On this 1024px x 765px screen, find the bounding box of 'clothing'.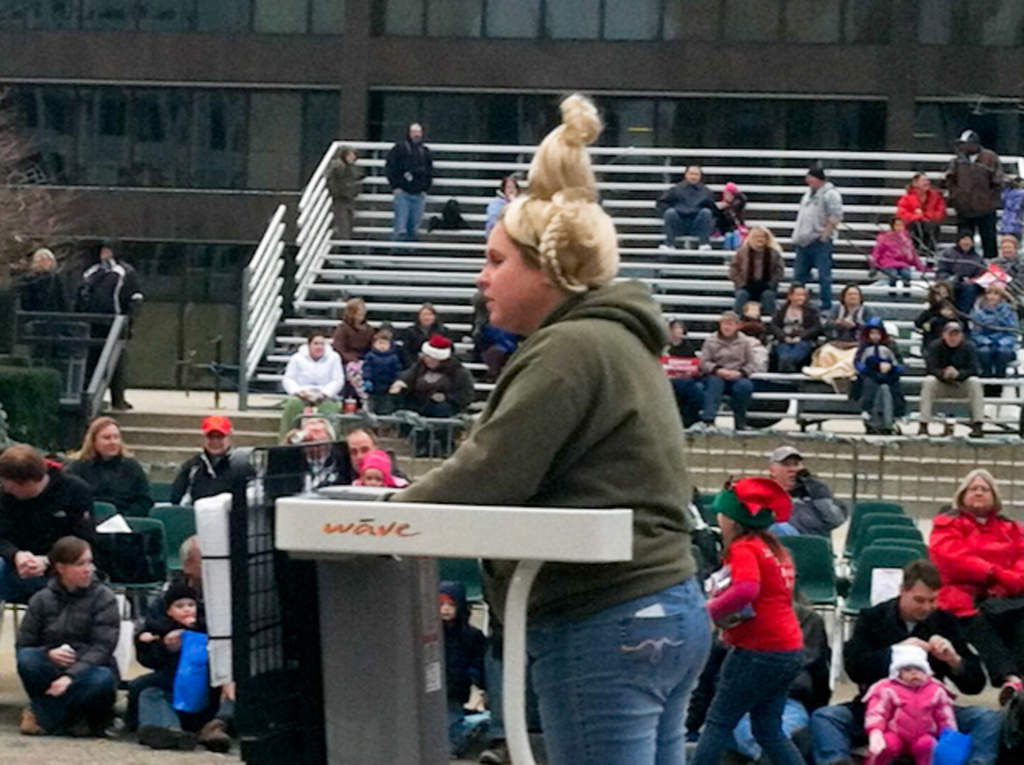
Bounding box: <box>845,591,923,691</box>.
